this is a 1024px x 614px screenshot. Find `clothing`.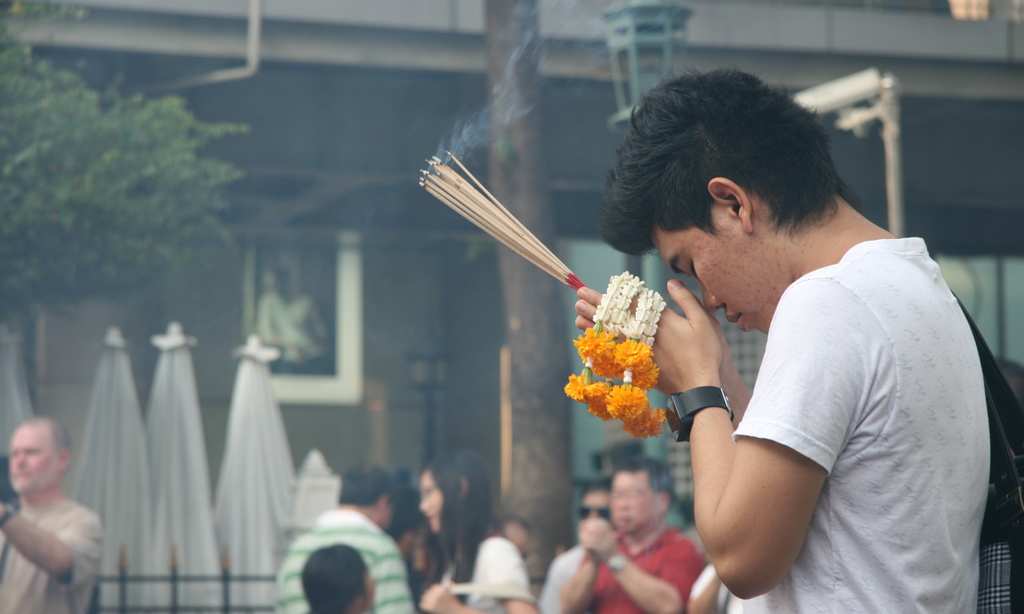
Bounding box: <region>422, 527, 538, 613</region>.
